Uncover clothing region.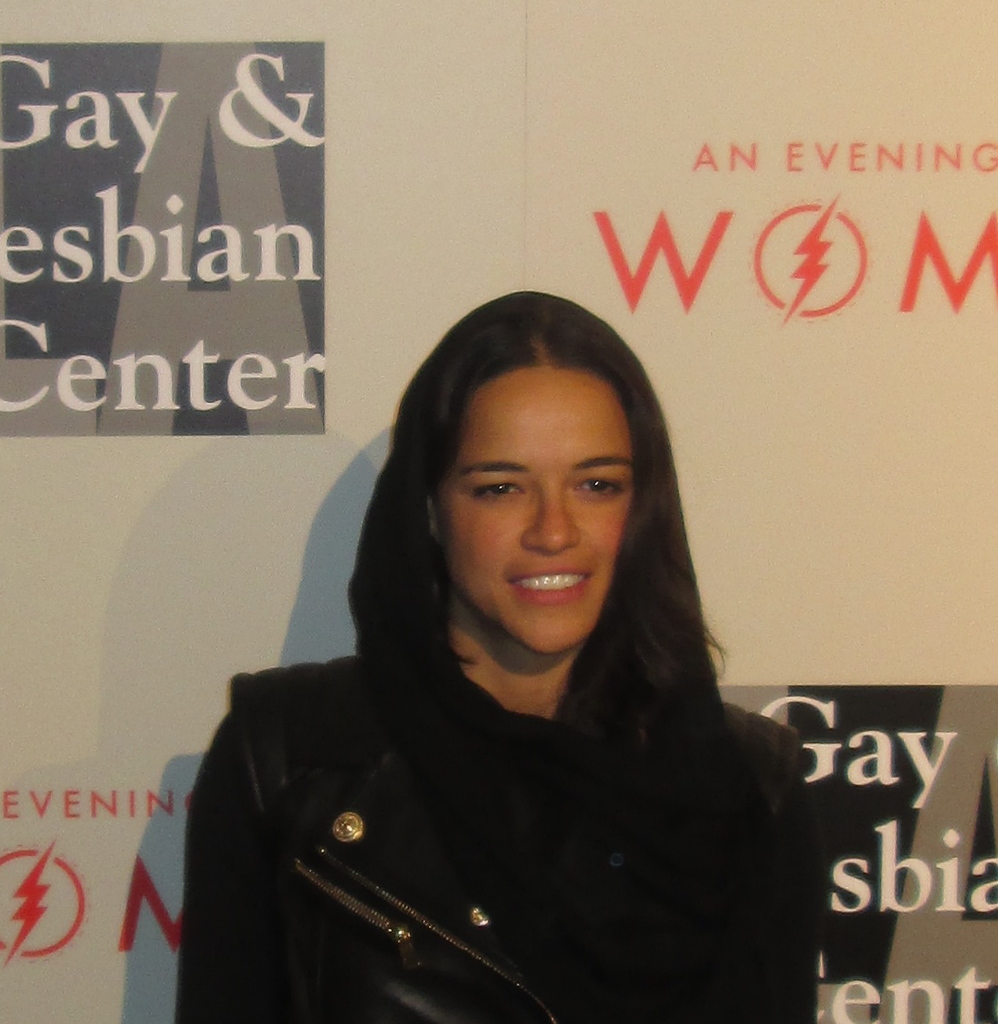
Uncovered: box(216, 632, 807, 976).
